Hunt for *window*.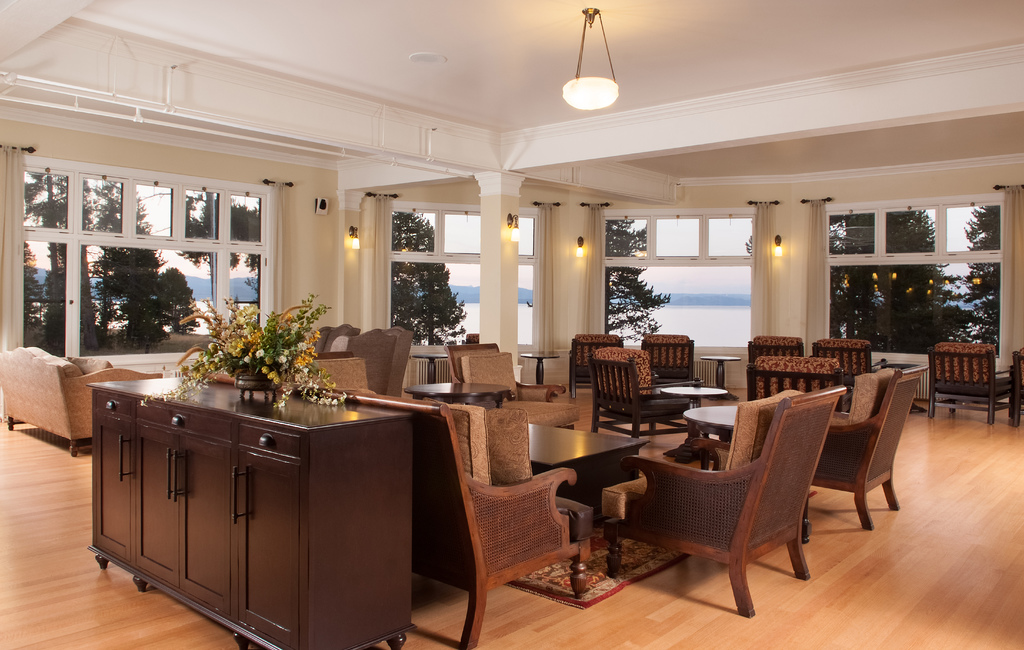
Hunted down at <box>826,182,999,352</box>.
